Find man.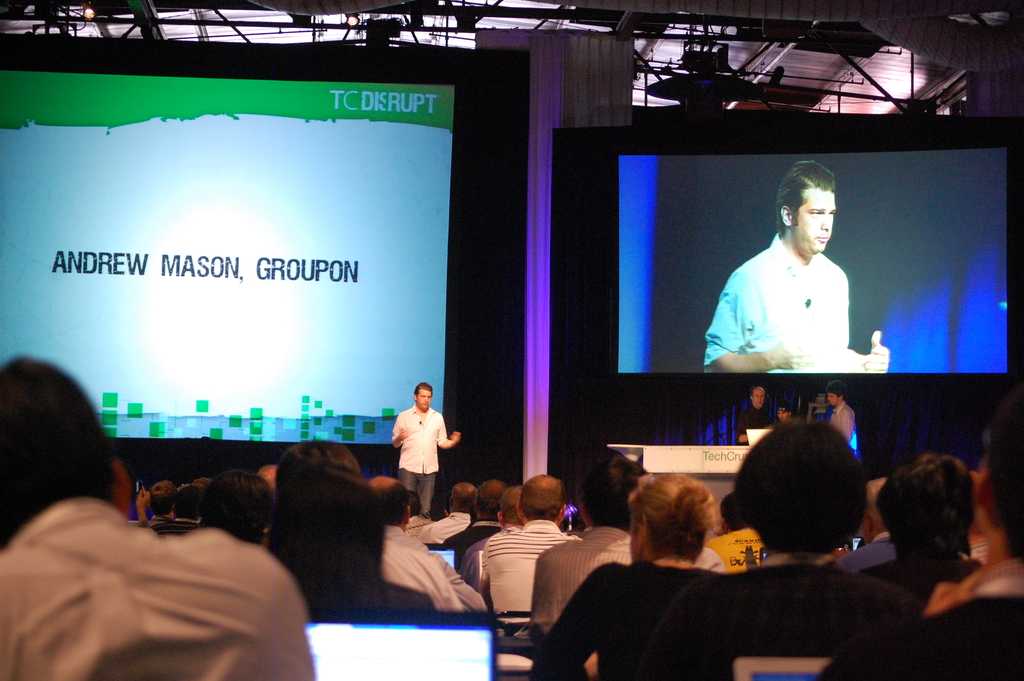
select_region(957, 470, 991, 566).
